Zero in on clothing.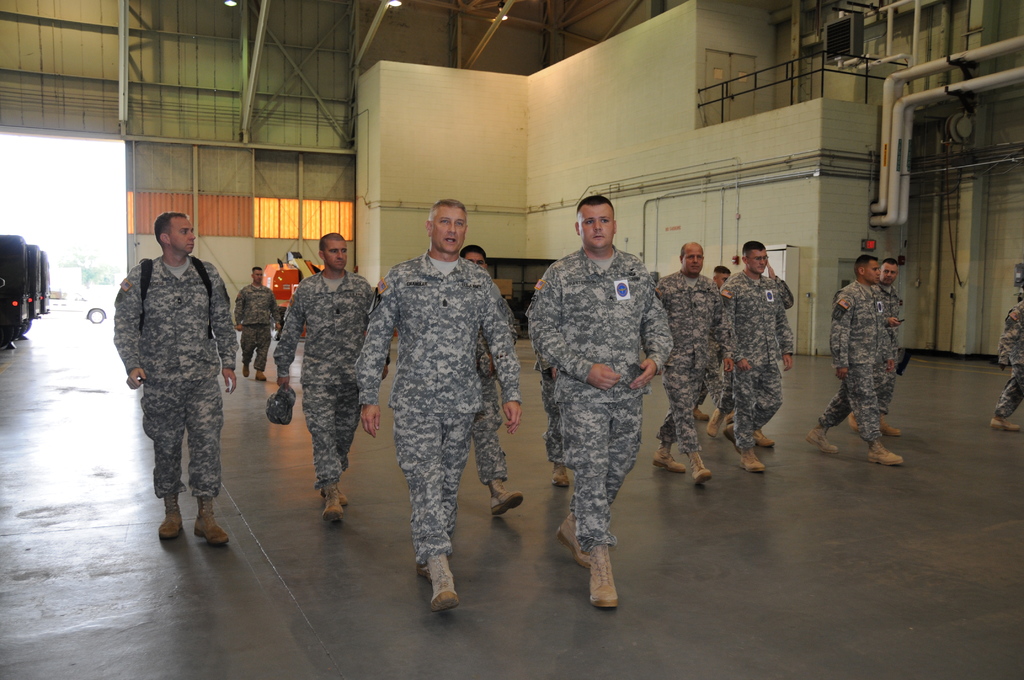
Zeroed in: [left=815, top=279, right=888, bottom=449].
